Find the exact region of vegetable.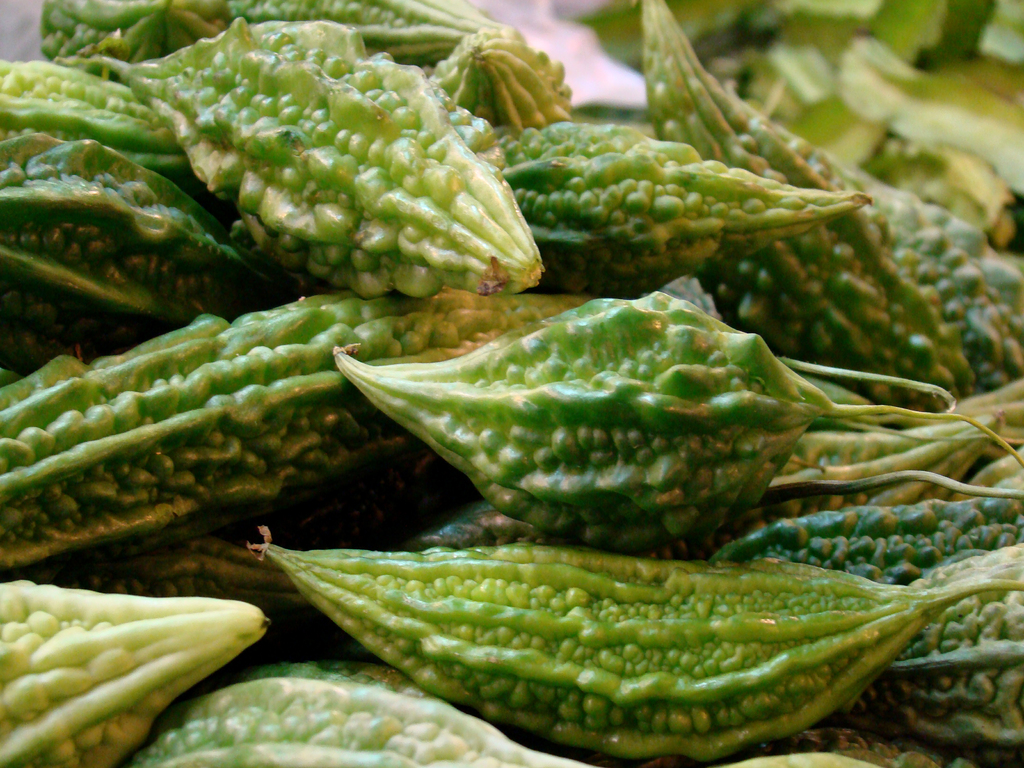
Exact region: left=178, top=518, right=991, bottom=759.
